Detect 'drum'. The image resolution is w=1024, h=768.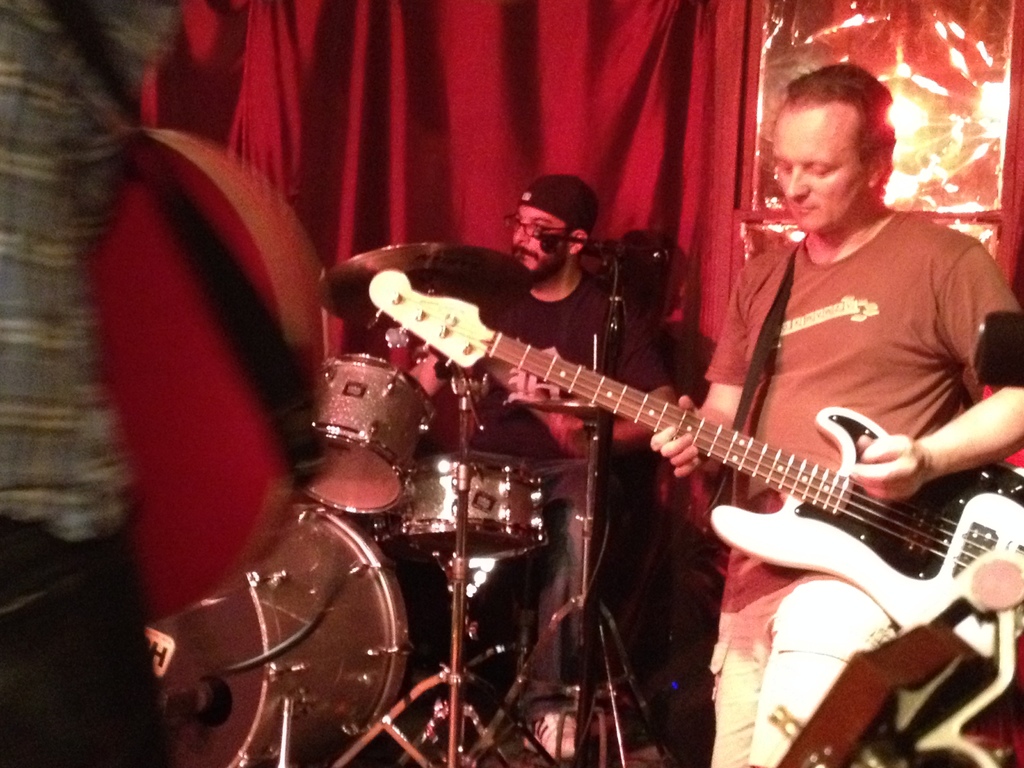
left=373, top=450, right=559, bottom=572.
